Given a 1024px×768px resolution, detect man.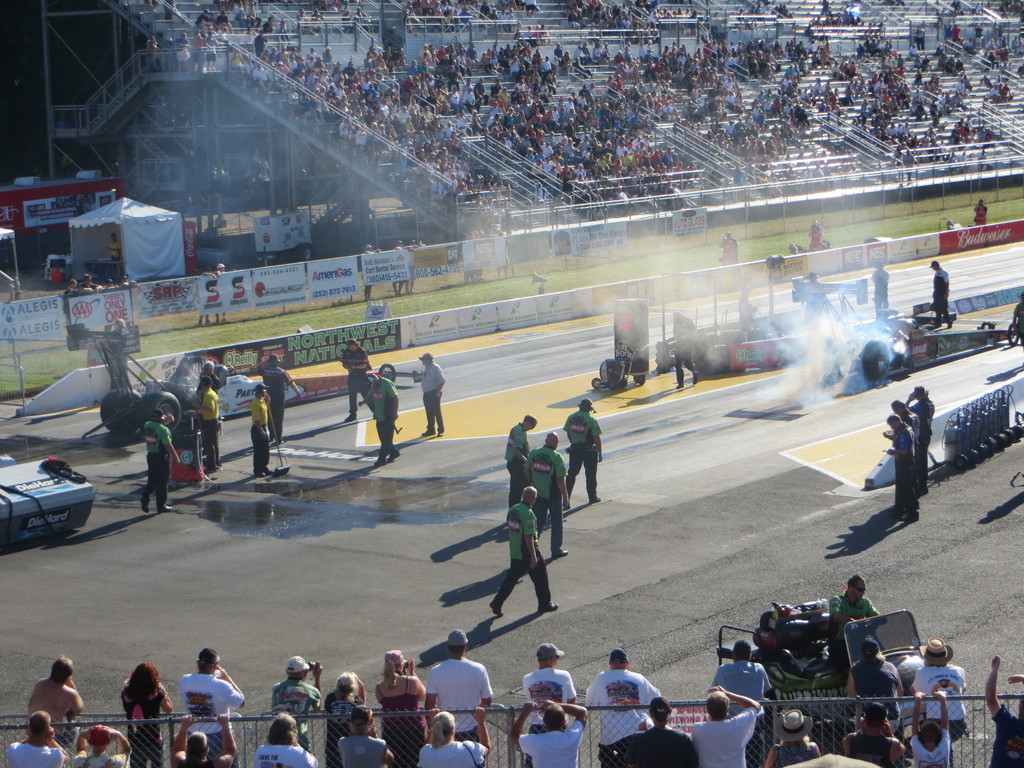
<region>191, 375, 221, 472</region>.
